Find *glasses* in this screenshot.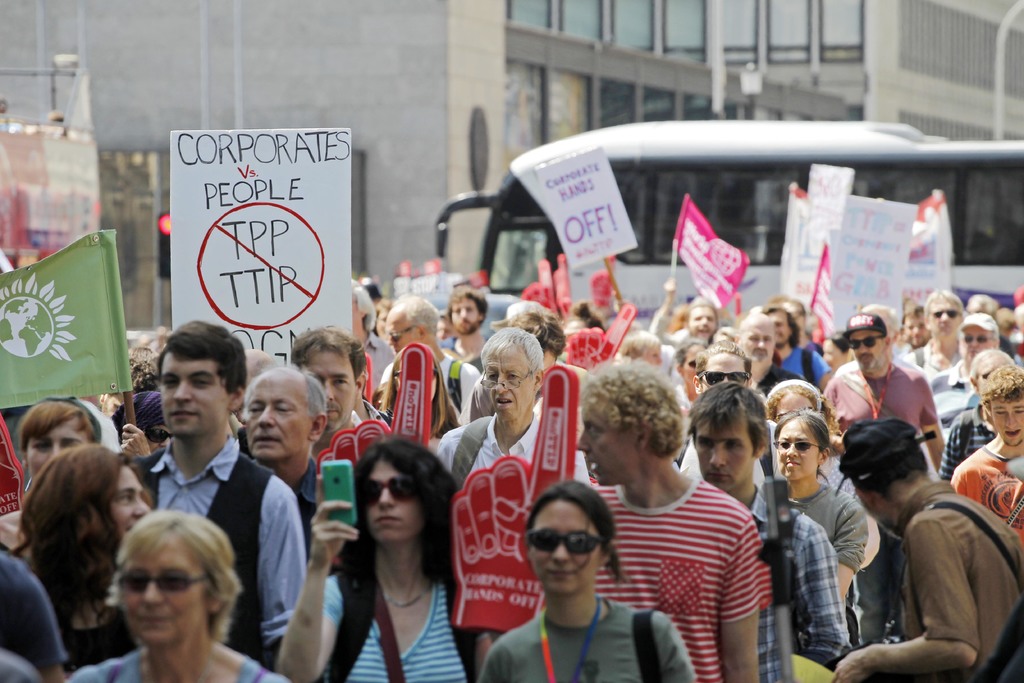
The bounding box for *glasses* is bbox(478, 368, 534, 397).
